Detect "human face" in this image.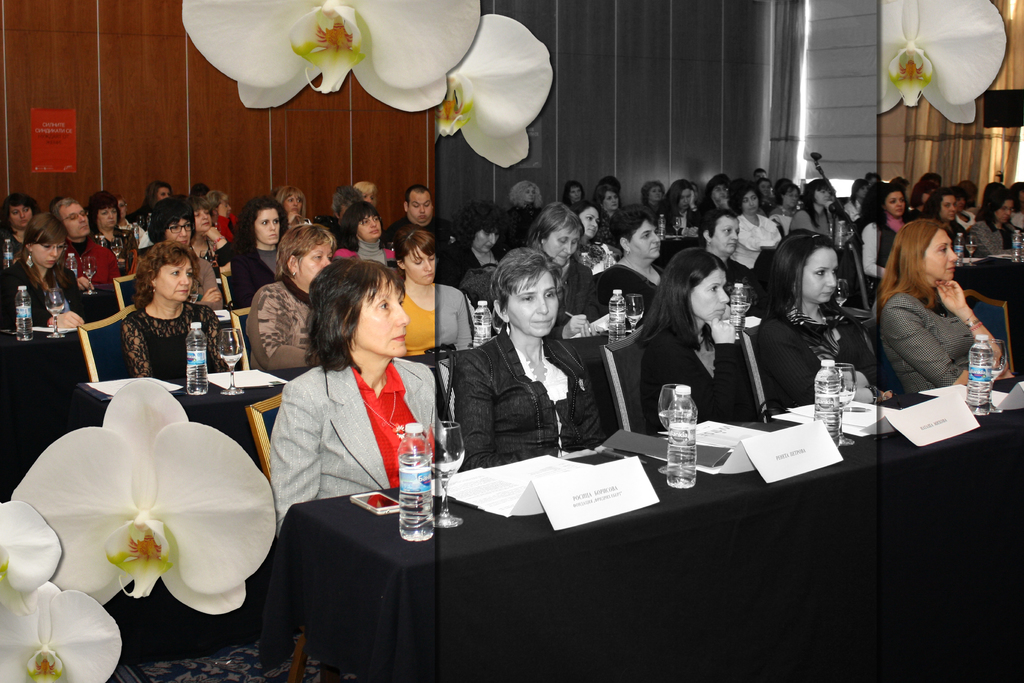
Detection: bbox=(794, 247, 842, 304).
